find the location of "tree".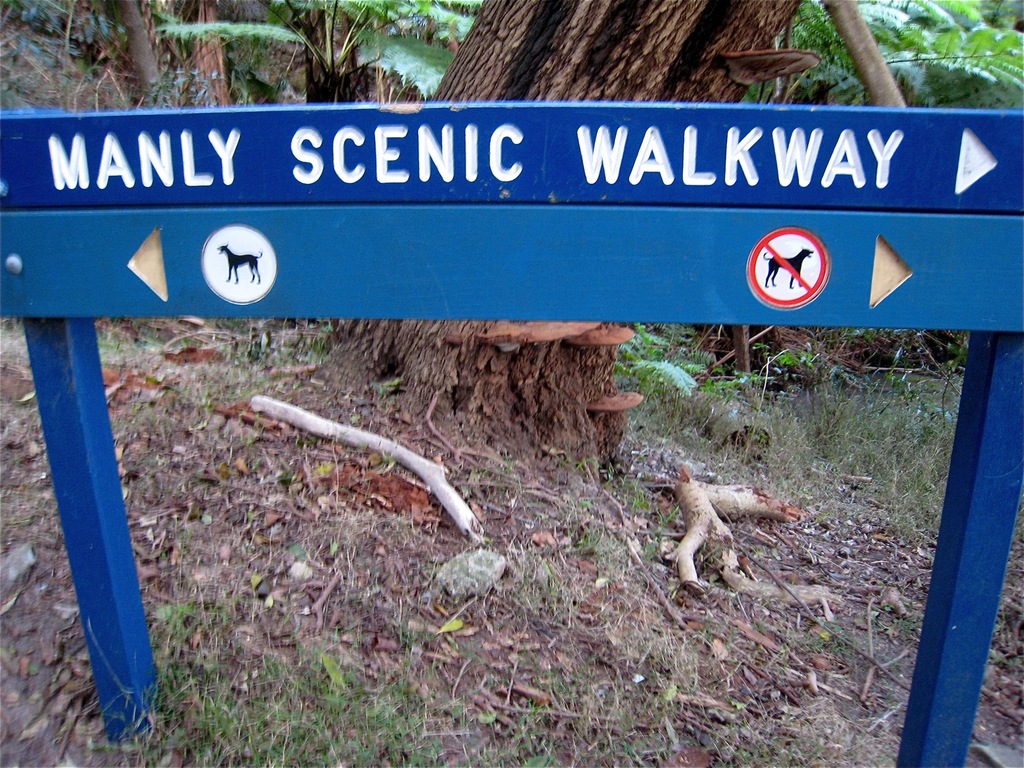
Location: (left=339, top=0, right=803, bottom=473).
